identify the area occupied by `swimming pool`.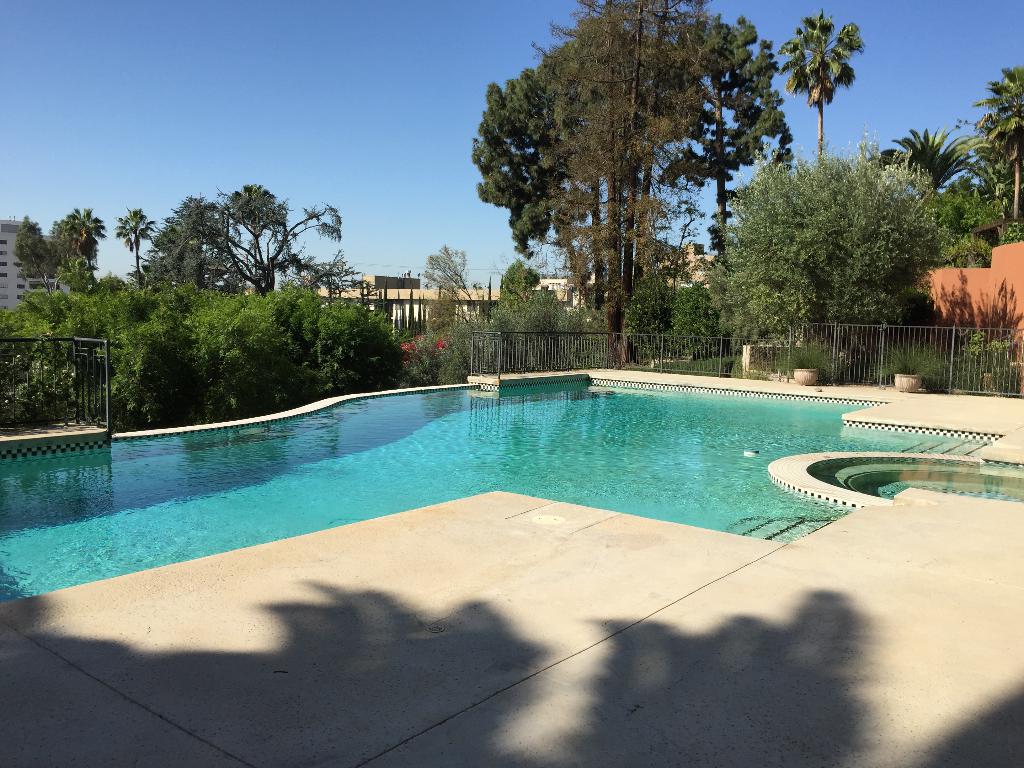
Area: (left=5, top=361, right=1023, bottom=632).
